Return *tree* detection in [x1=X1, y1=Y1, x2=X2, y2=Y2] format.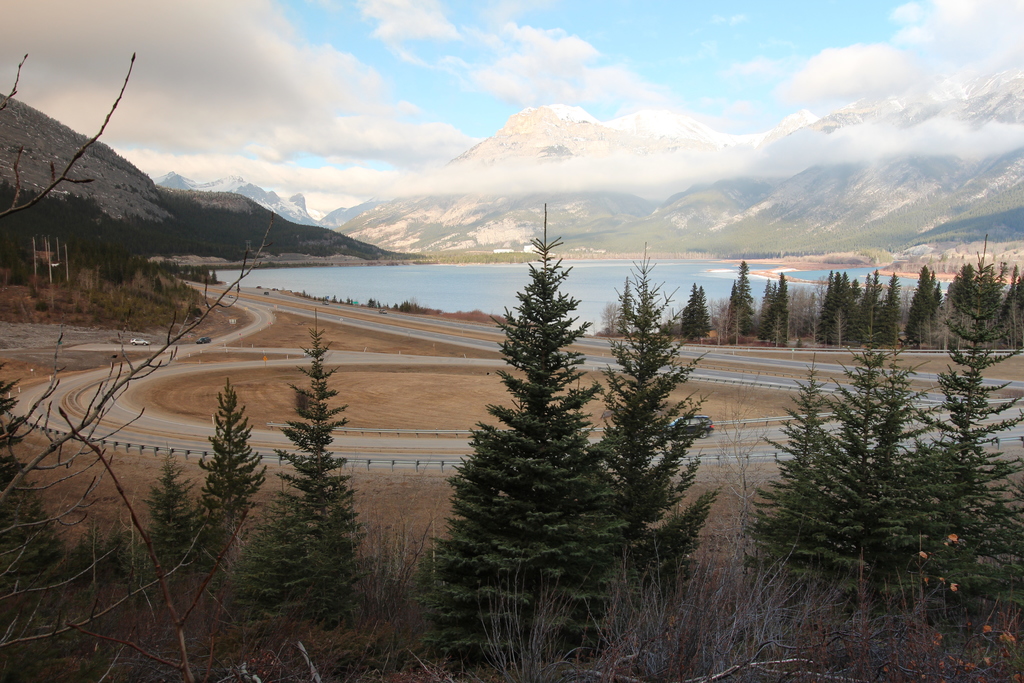
[x1=0, y1=340, x2=62, y2=624].
